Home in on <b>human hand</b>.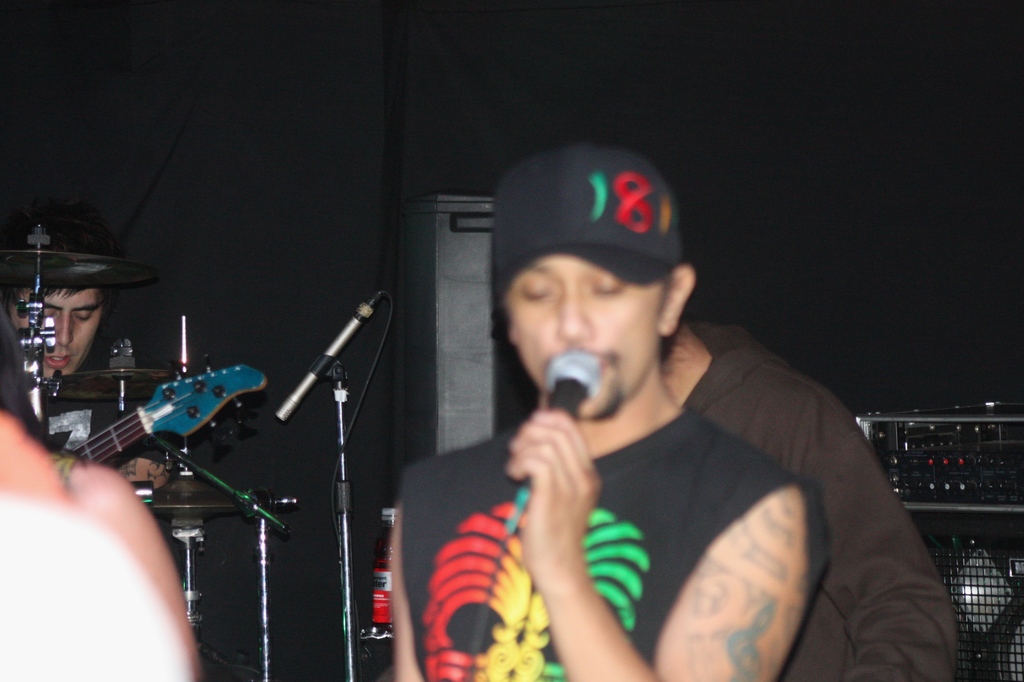
Homed in at 0 407 202 681.
